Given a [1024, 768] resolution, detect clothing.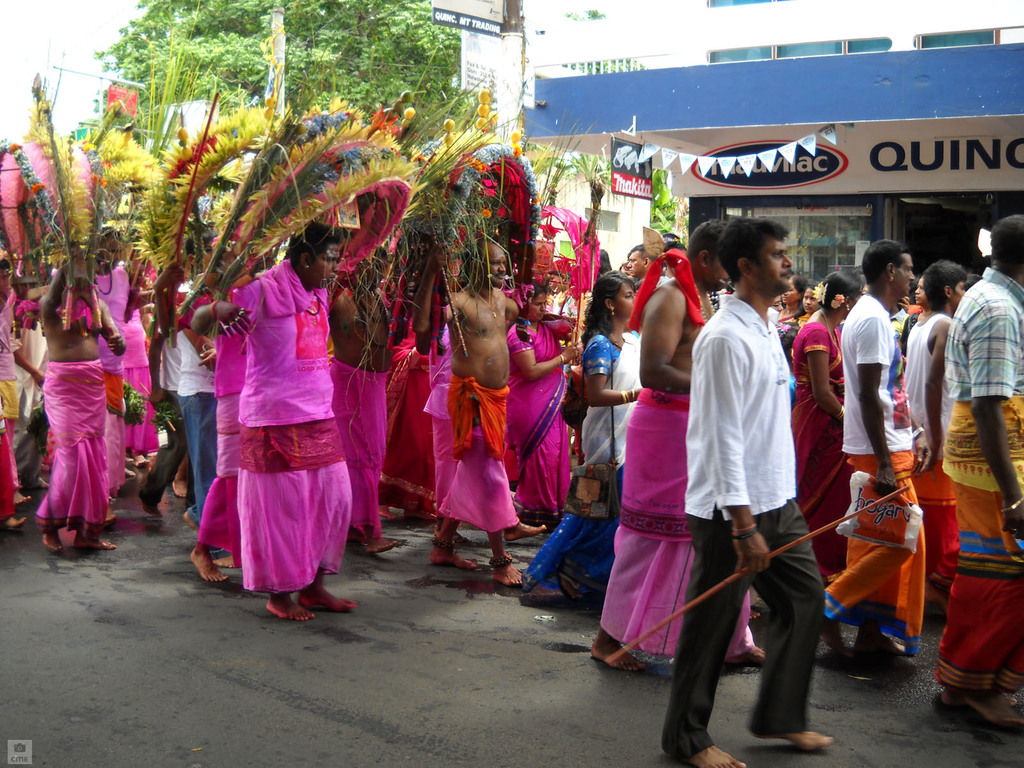
locate(199, 255, 351, 588).
